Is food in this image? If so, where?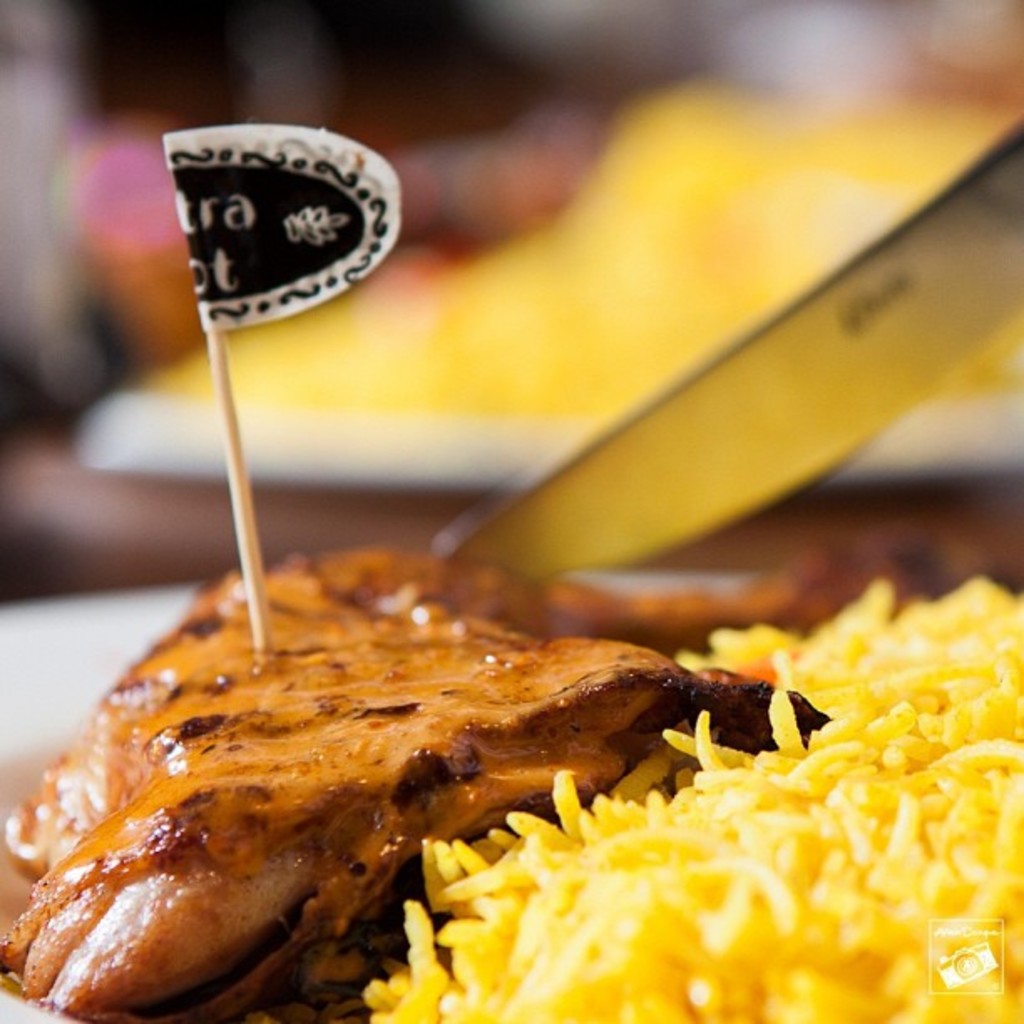
Yes, at rect(356, 574, 1022, 1022).
